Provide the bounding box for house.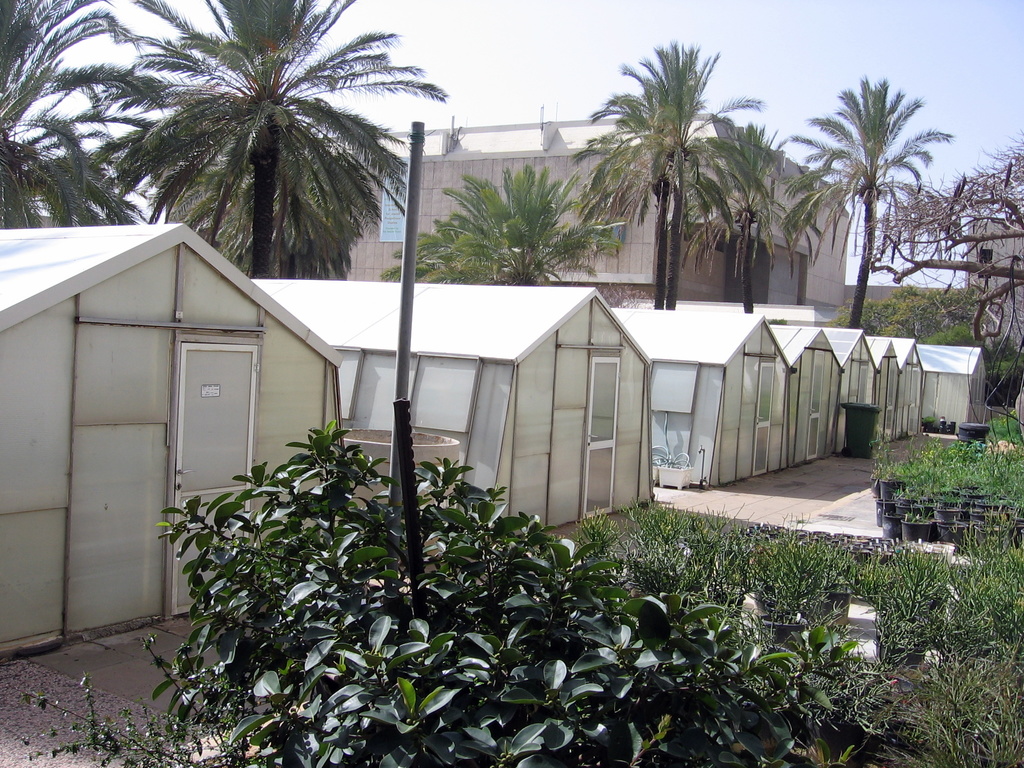
l=959, t=207, r=1023, b=365.
